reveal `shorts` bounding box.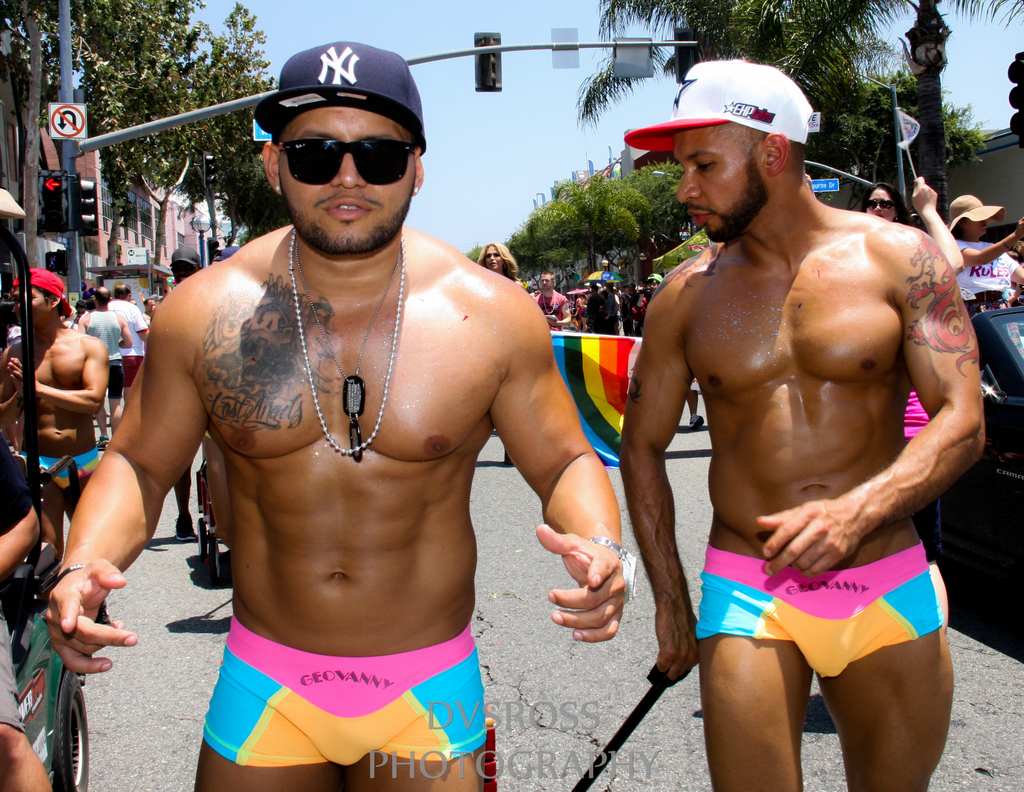
Revealed: 694:541:945:678.
